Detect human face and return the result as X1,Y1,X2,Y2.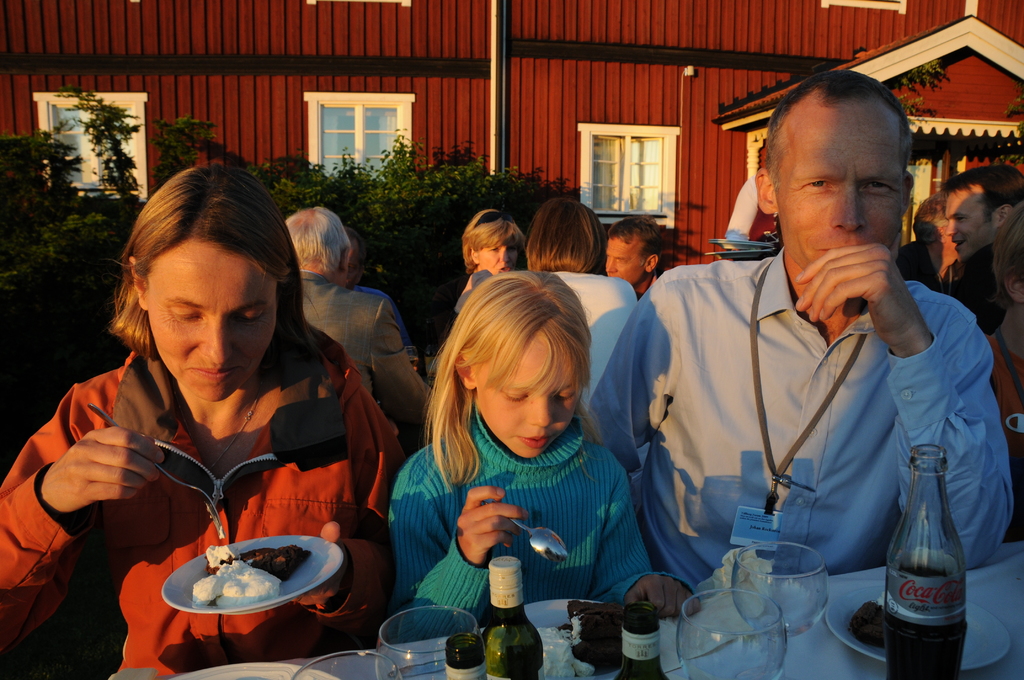
602,240,649,285.
